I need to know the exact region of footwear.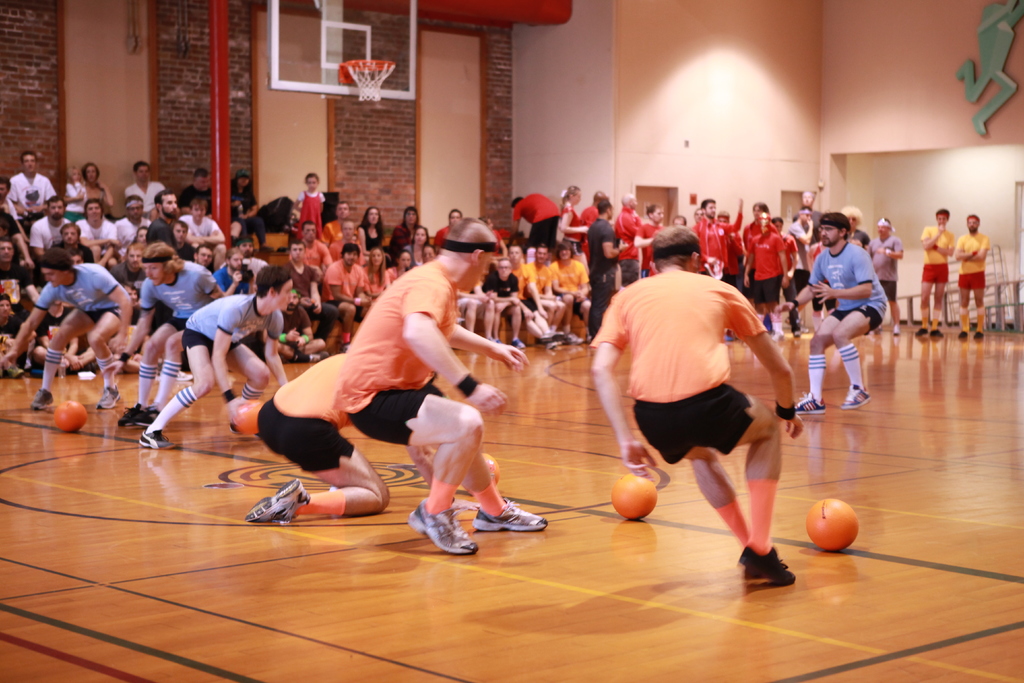
Region: 919, 327, 928, 336.
